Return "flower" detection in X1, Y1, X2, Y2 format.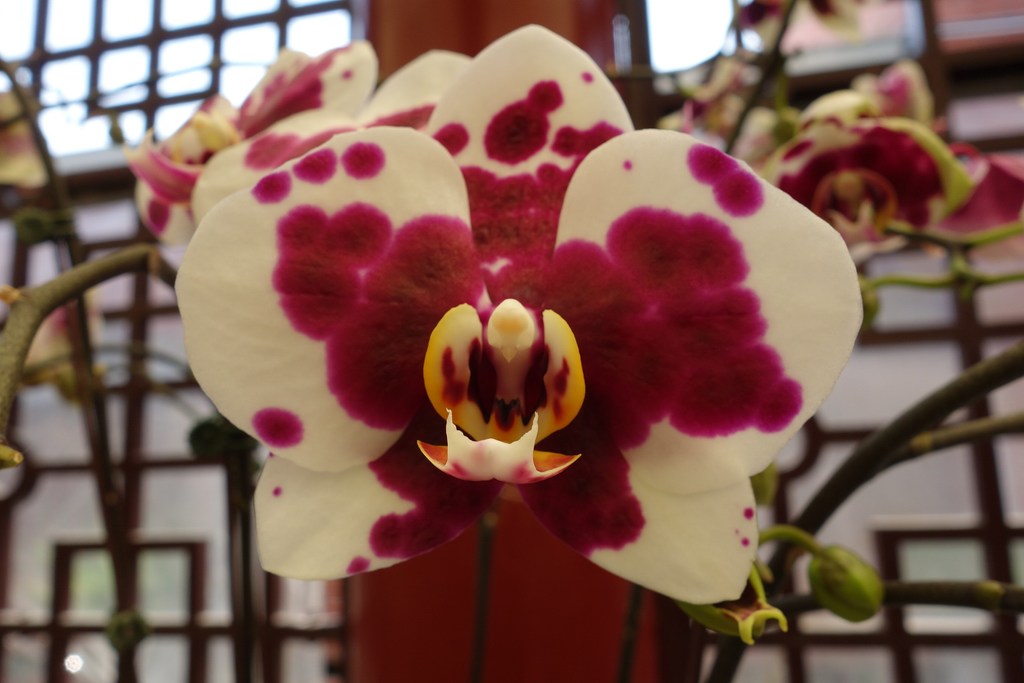
721, 54, 1023, 273.
